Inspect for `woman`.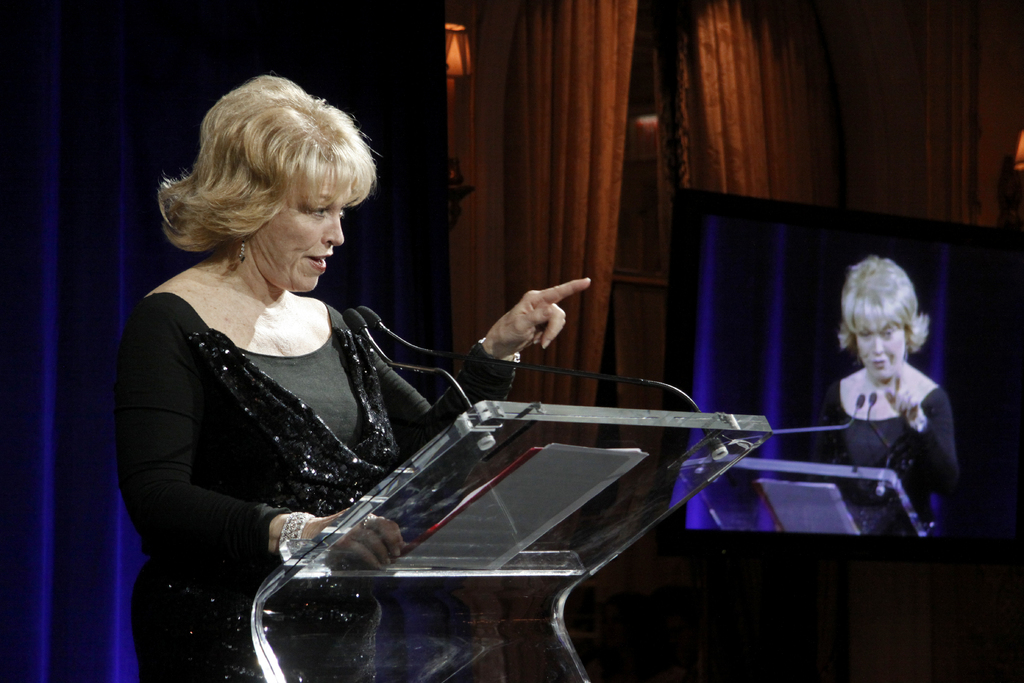
Inspection: <box>813,259,960,536</box>.
